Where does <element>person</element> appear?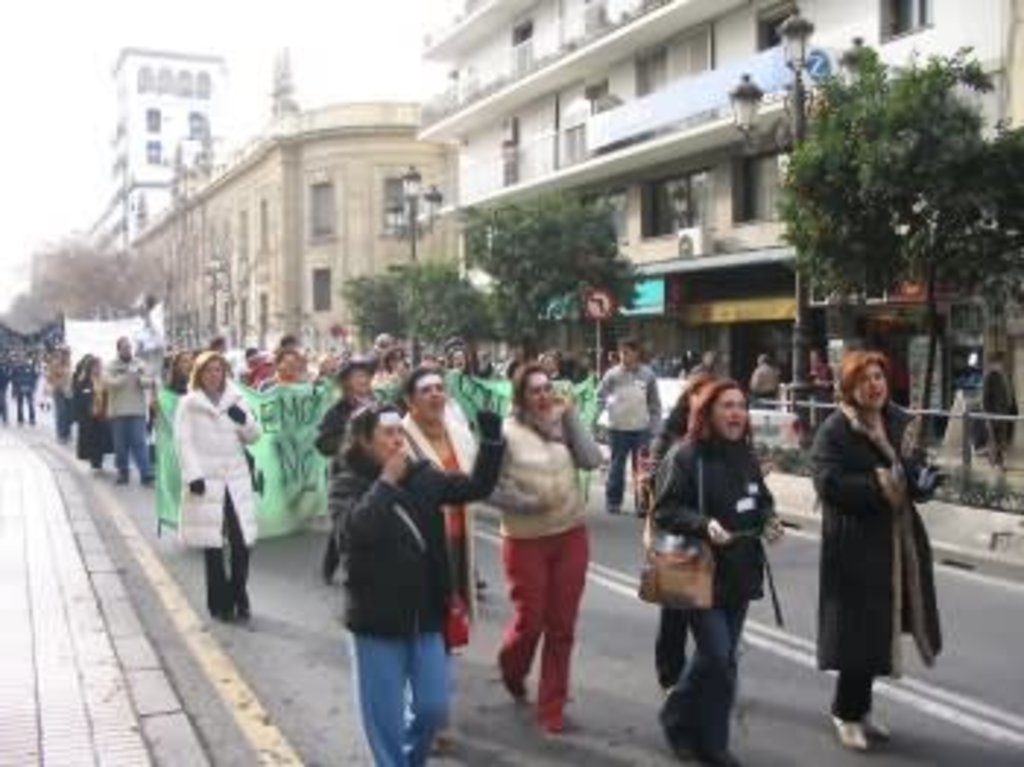
Appears at bbox(805, 348, 834, 422).
